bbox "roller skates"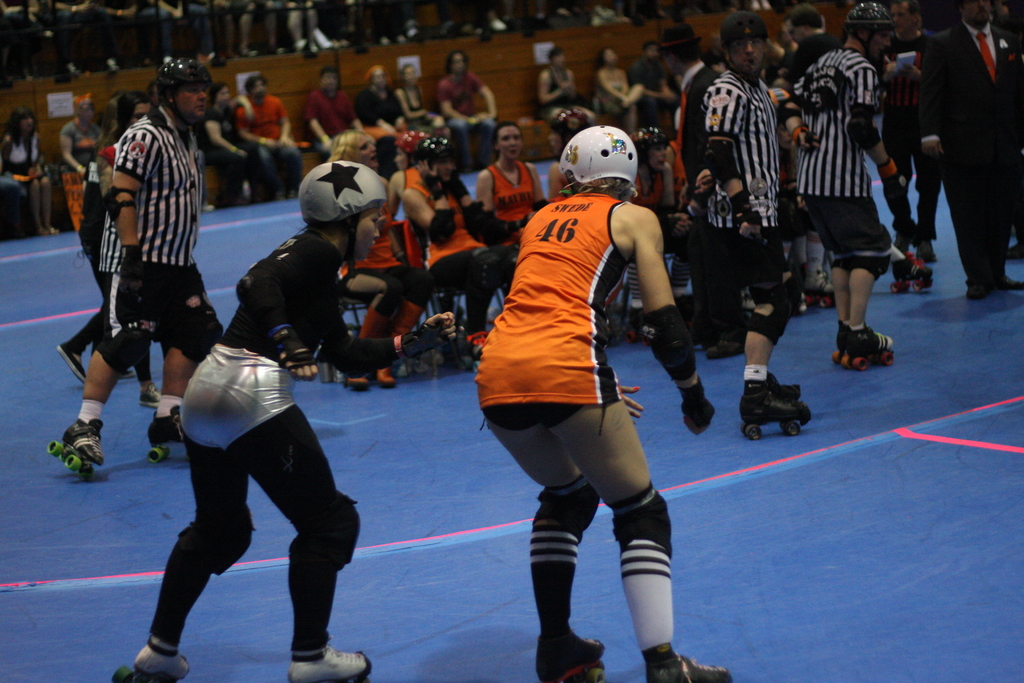
l=740, t=381, r=815, b=443
